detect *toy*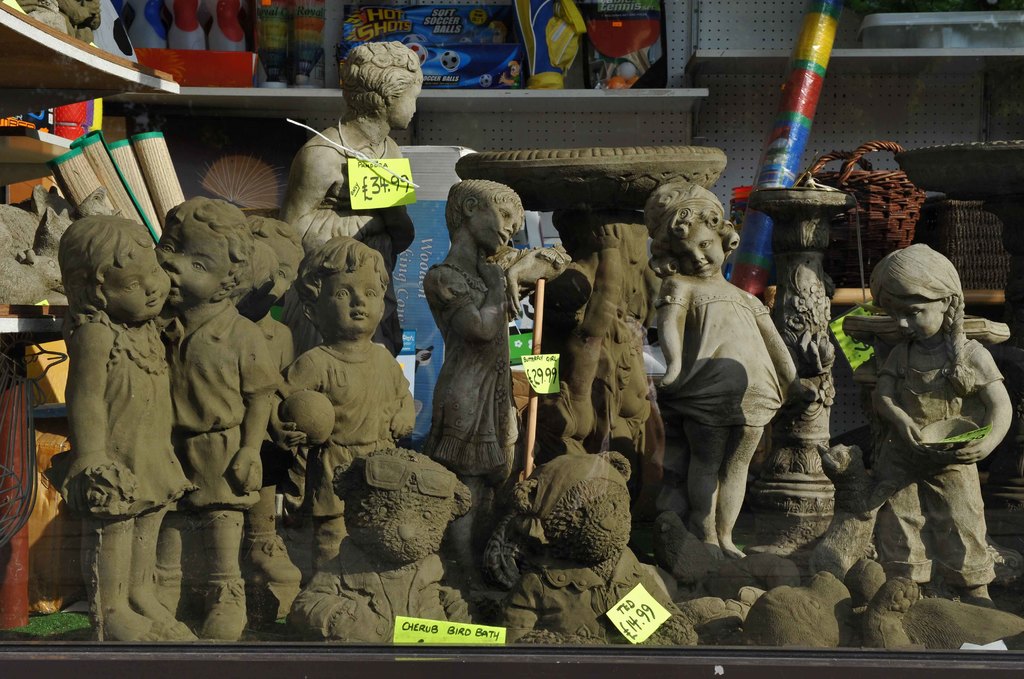
left=10, top=0, right=82, bottom=39
